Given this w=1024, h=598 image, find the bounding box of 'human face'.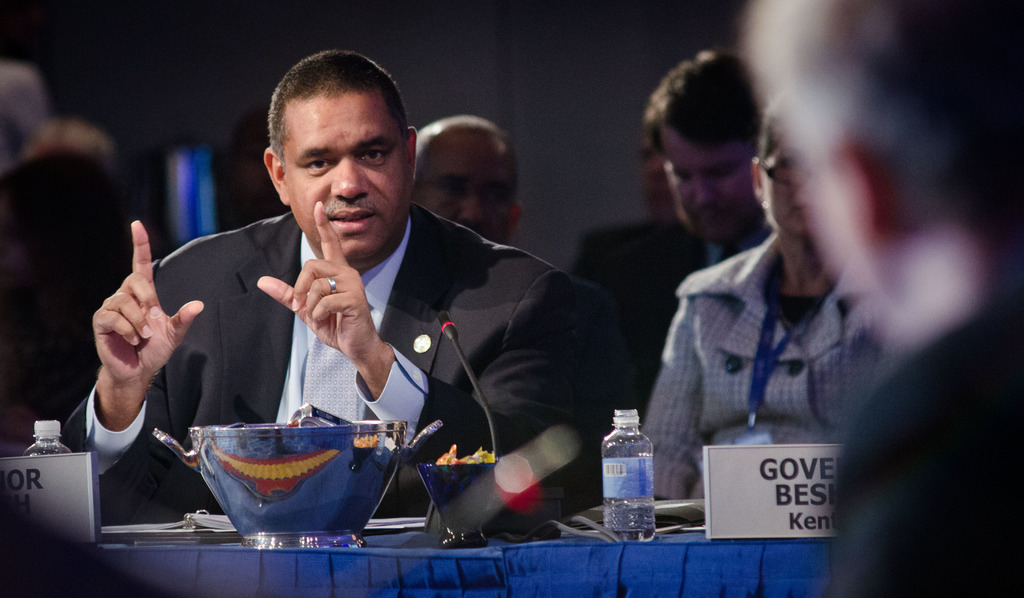
{"left": 286, "top": 92, "right": 411, "bottom": 260}.
